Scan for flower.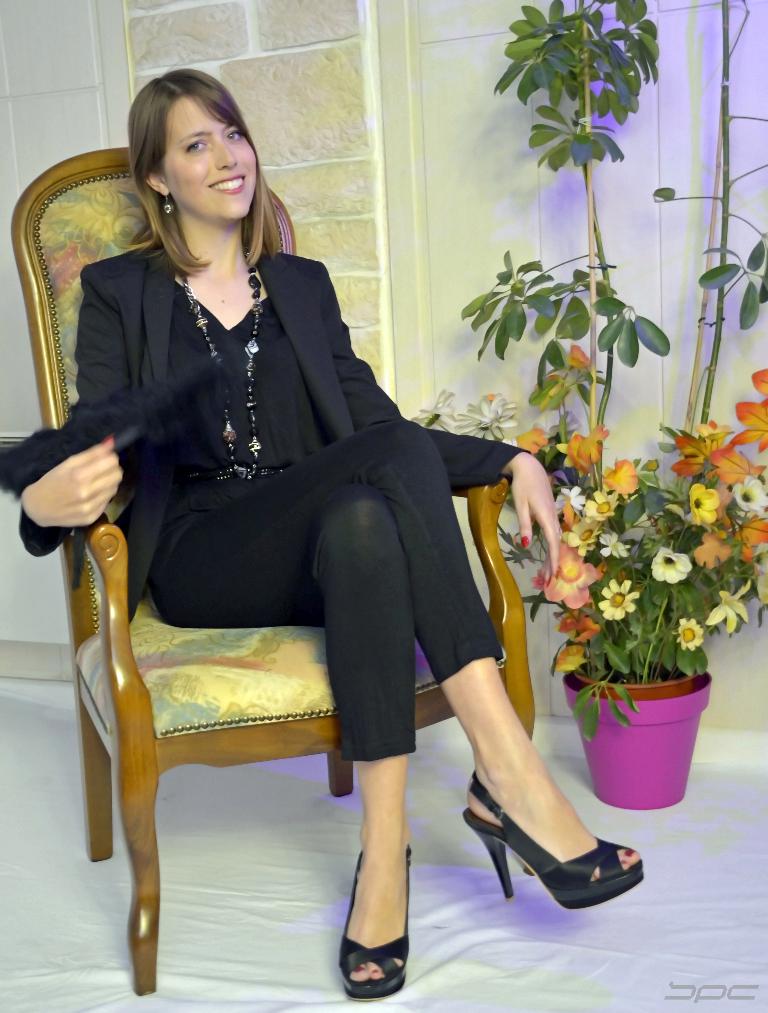
Scan result: x1=607 y1=460 x2=636 y2=493.
